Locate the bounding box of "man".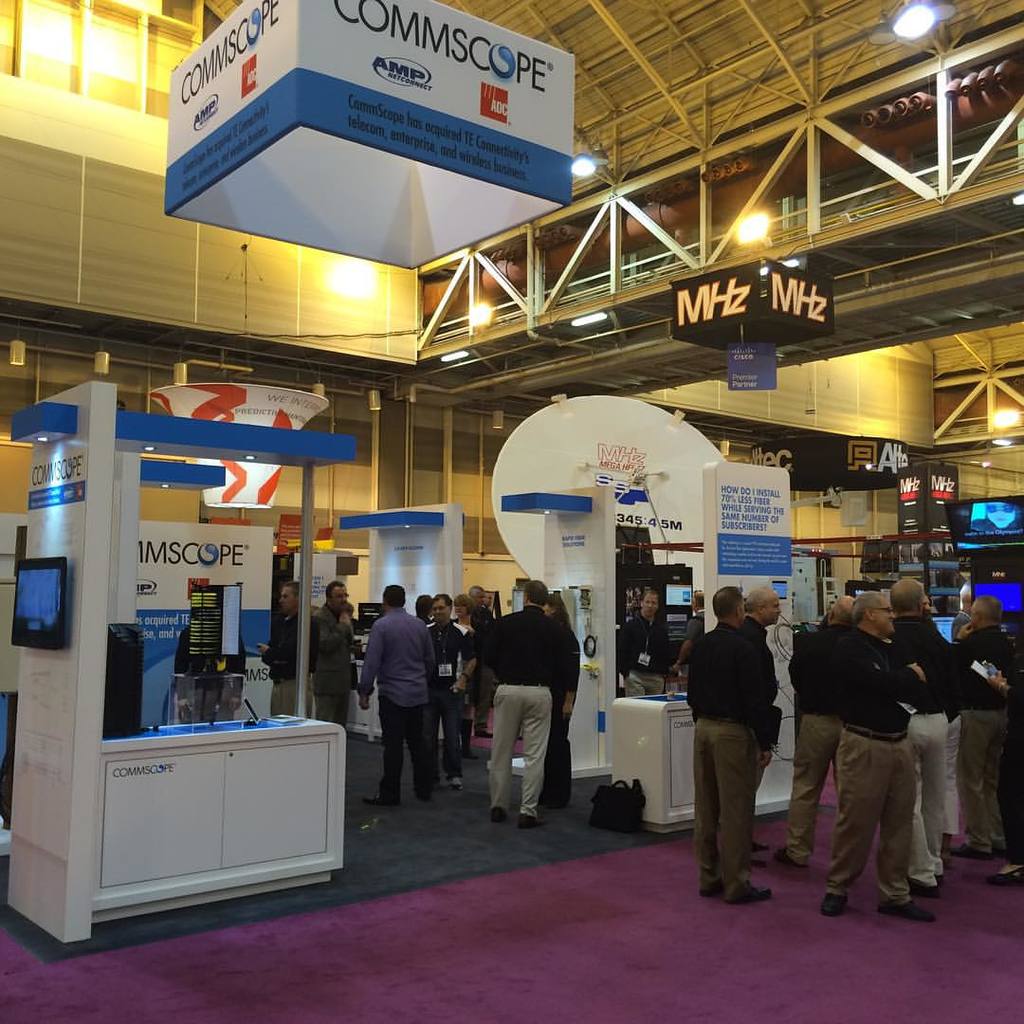
Bounding box: detection(949, 594, 1011, 861).
